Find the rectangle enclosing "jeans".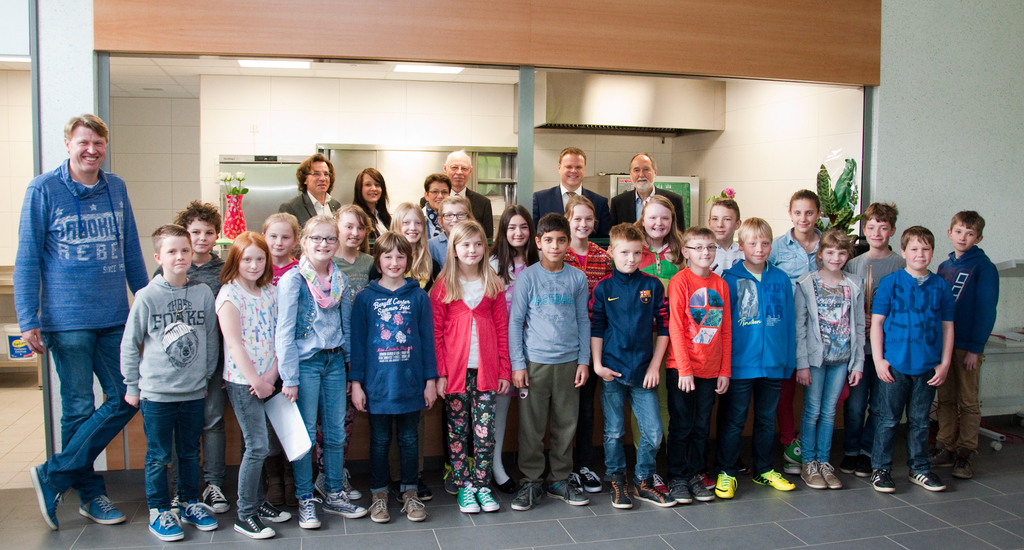
[left=141, top=400, right=205, bottom=503].
